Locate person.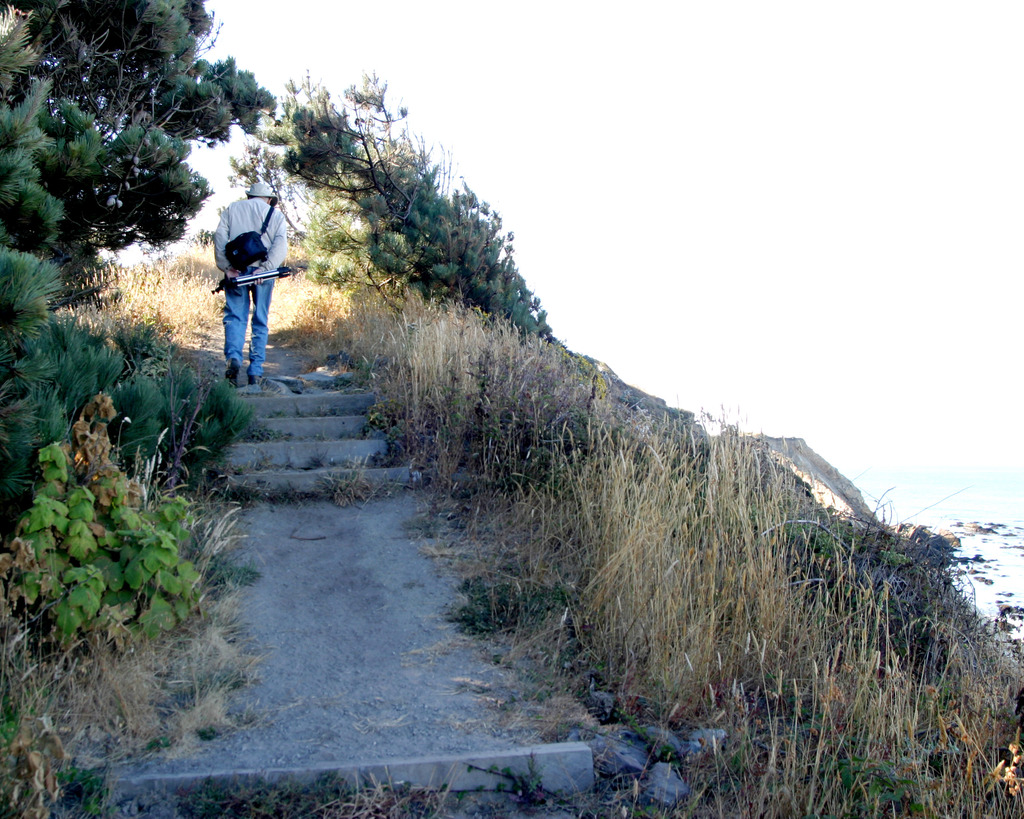
Bounding box: <bbox>214, 178, 287, 384</bbox>.
